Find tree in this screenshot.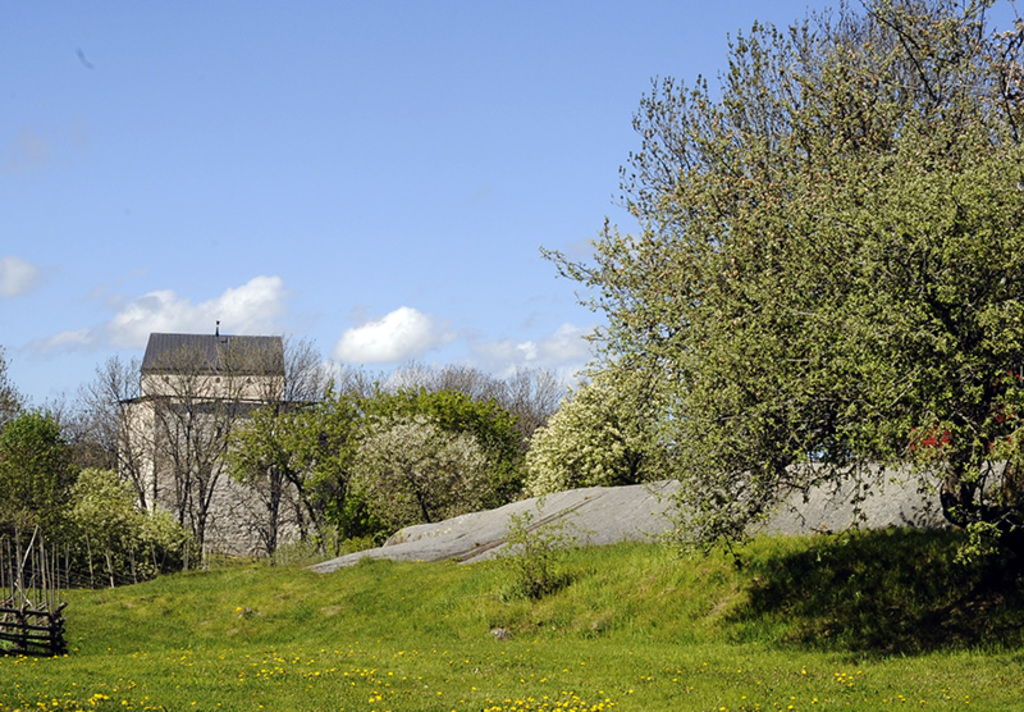
The bounding box for tree is (left=50, top=457, right=151, bottom=575).
